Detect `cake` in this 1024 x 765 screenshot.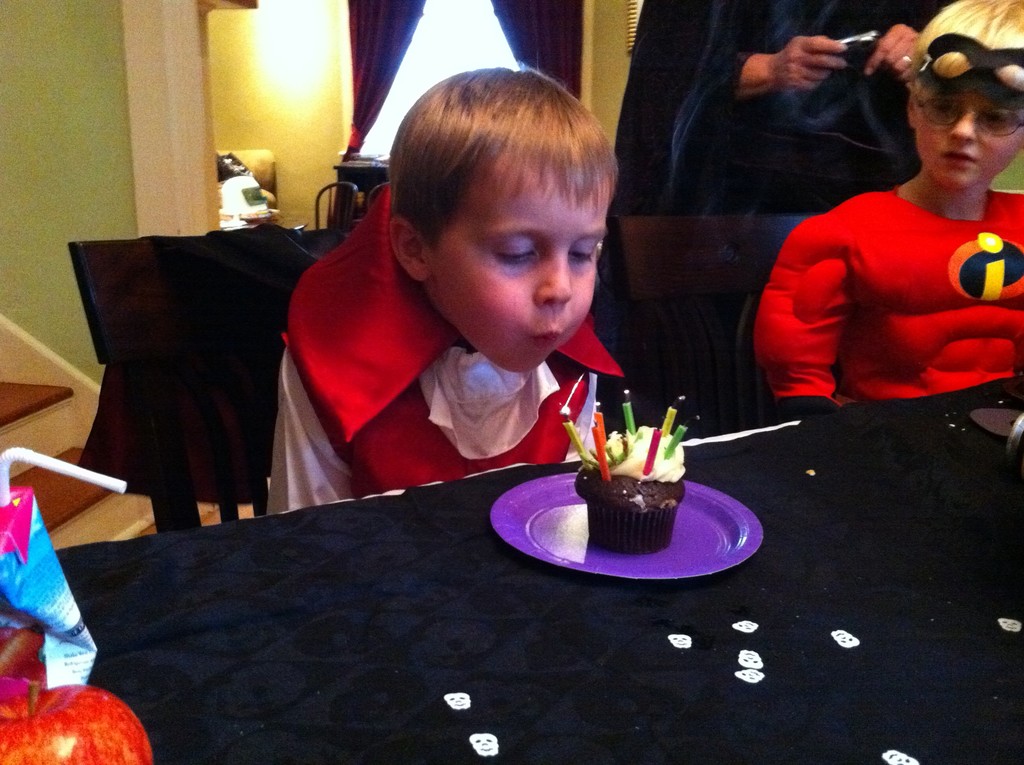
Detection: 564:417:696:558.
